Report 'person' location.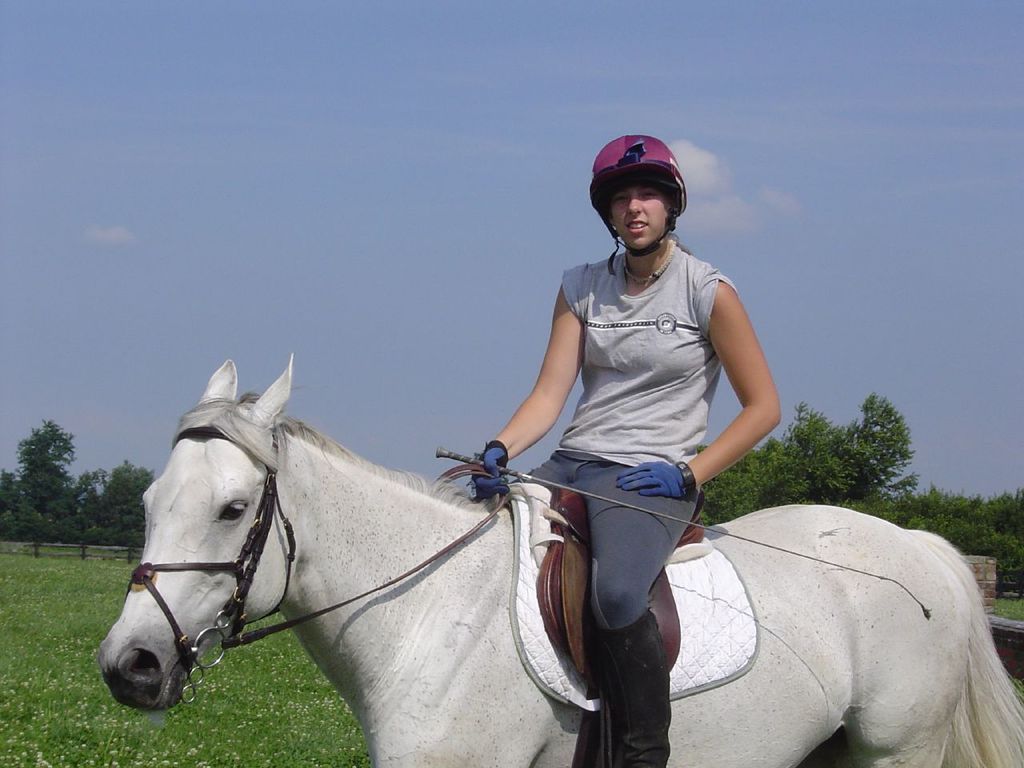
Report: 492/131/779/729.
